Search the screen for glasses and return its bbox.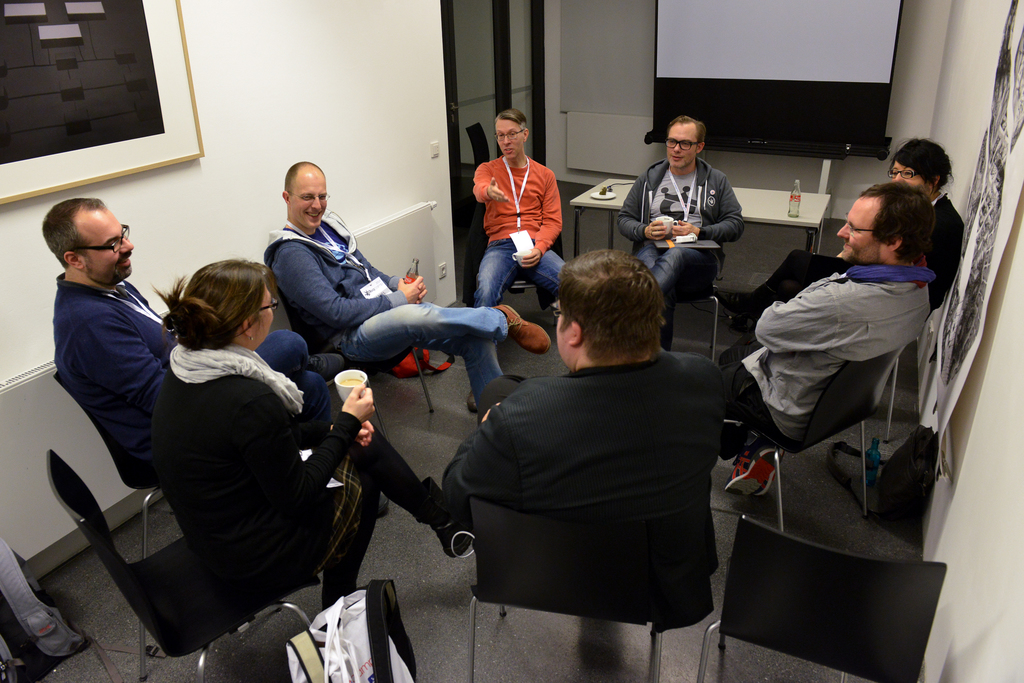
Found: 886, 163, 928, 185.
